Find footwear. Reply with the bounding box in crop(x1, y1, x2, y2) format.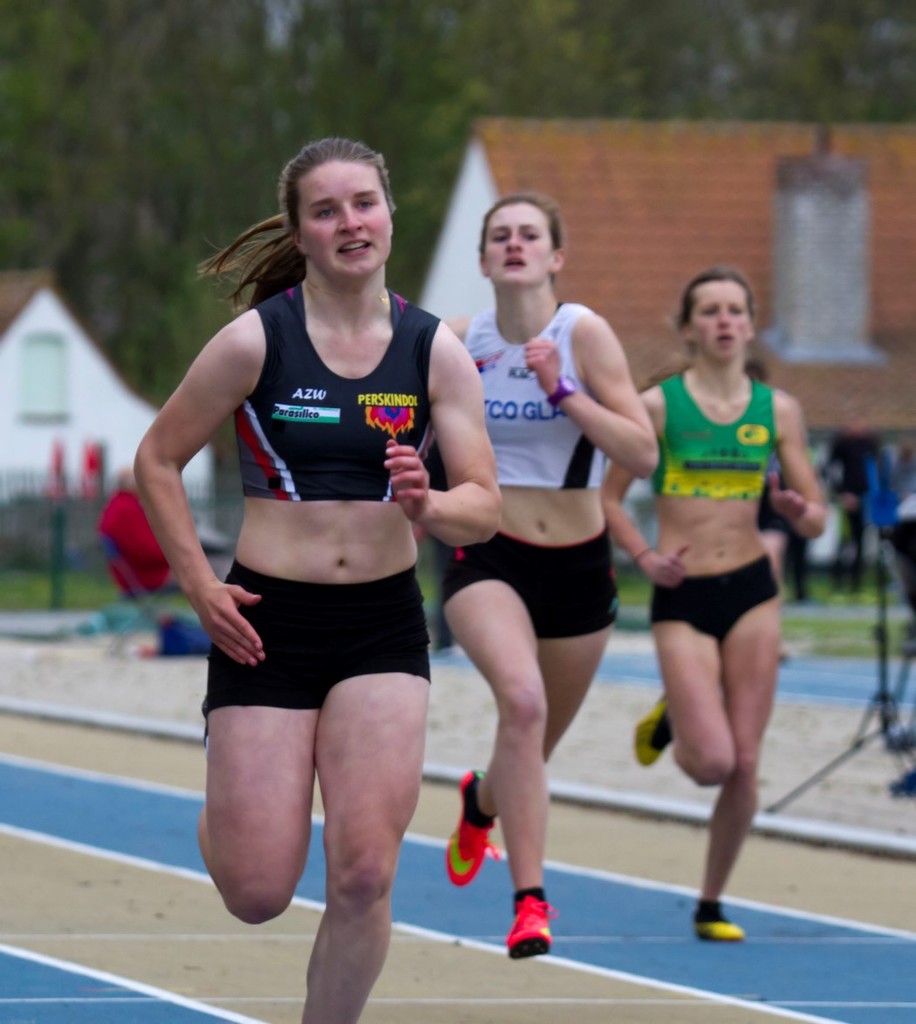
crop(694, 898, 742, 944).
